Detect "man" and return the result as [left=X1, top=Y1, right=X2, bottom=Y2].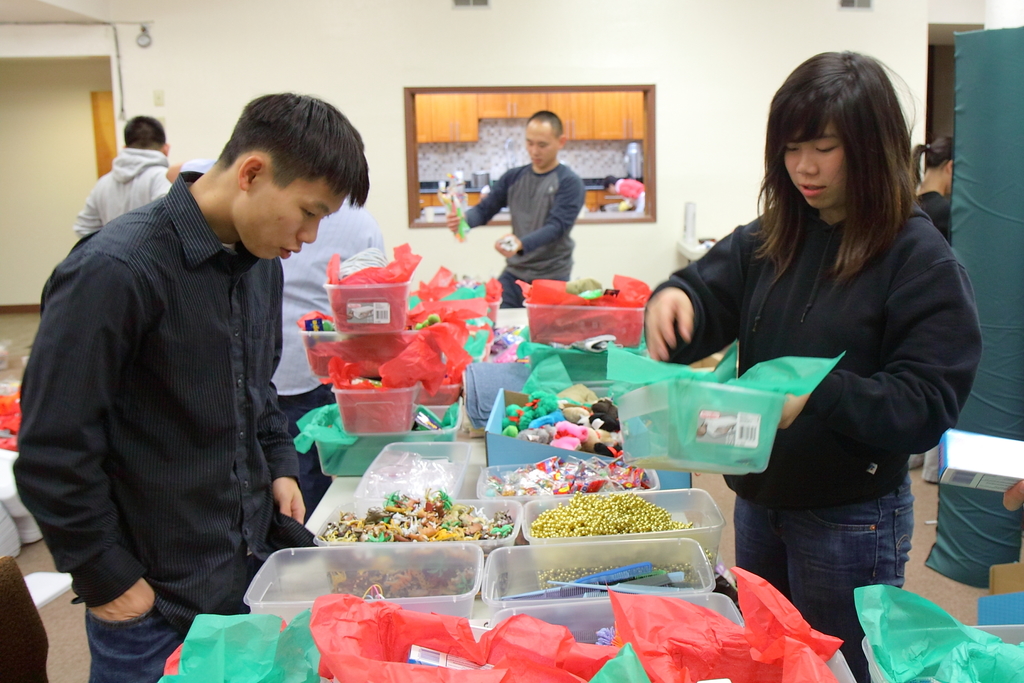
[left=77, top=114, right=172, bottom=236].
